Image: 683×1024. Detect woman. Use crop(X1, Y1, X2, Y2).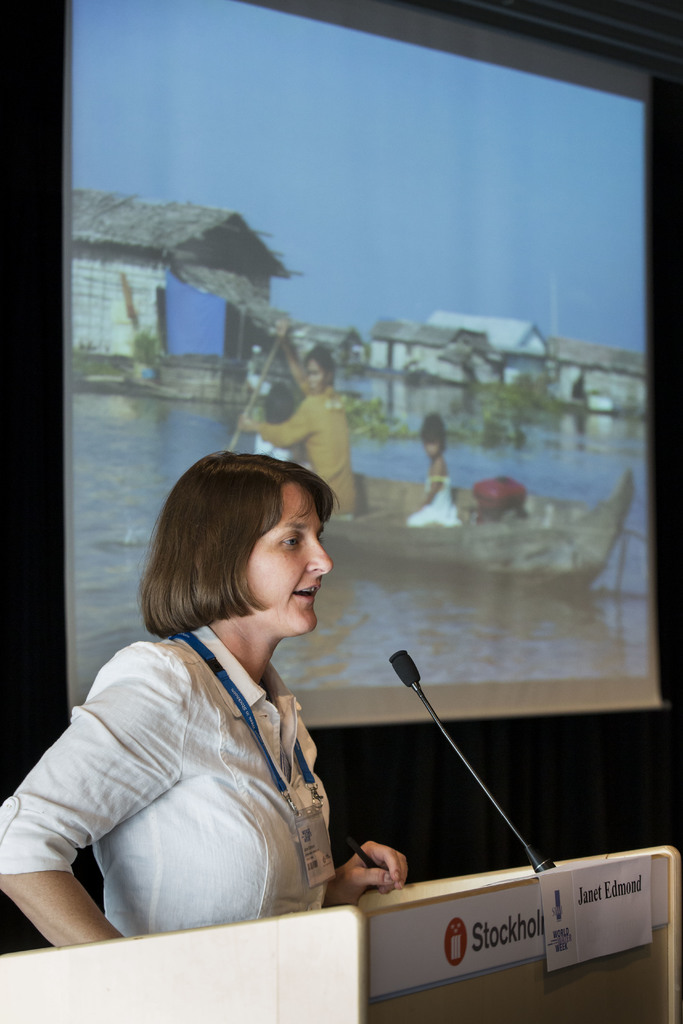
crop(232, 323, 370, 520).
